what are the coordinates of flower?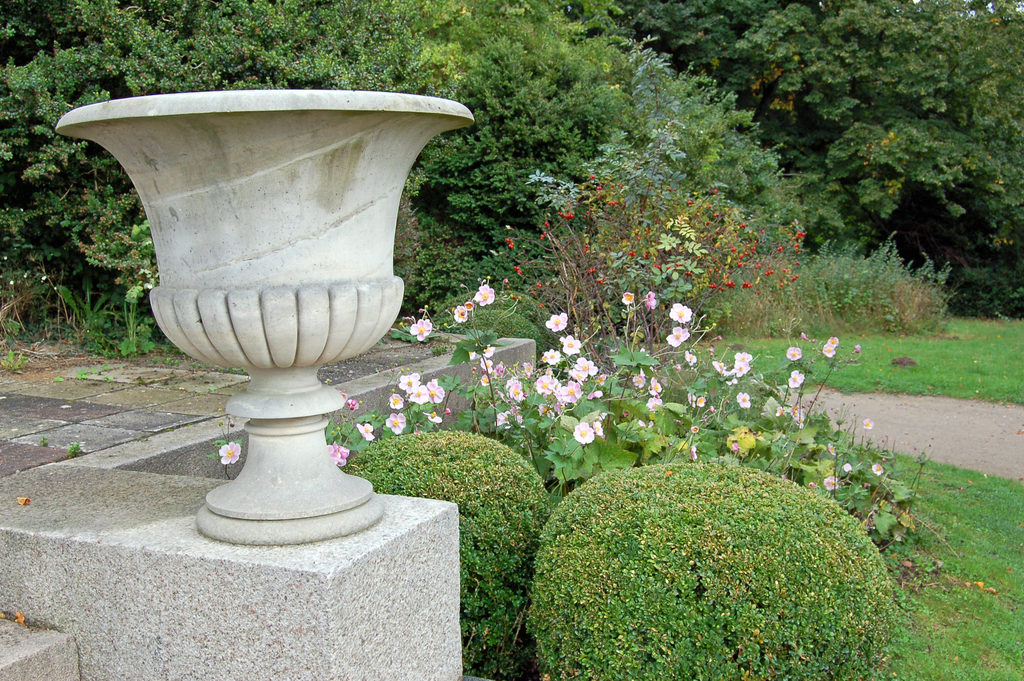
[left=657, top=295, right=724, bottom=357].
